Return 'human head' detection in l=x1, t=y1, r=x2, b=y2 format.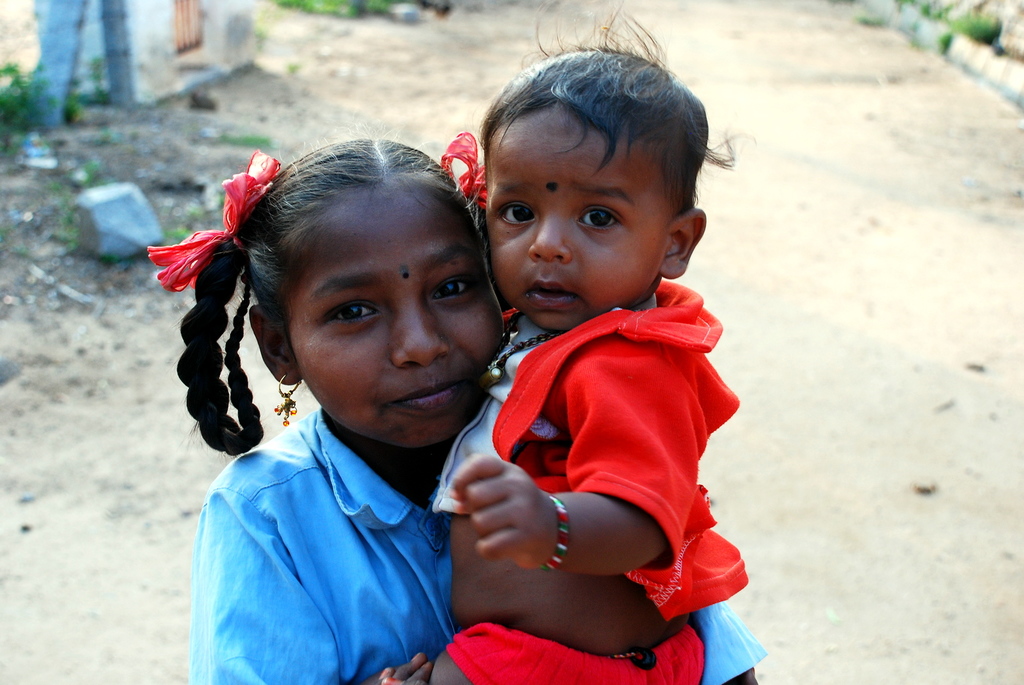
l=237, t=151, r=509, b=446.
